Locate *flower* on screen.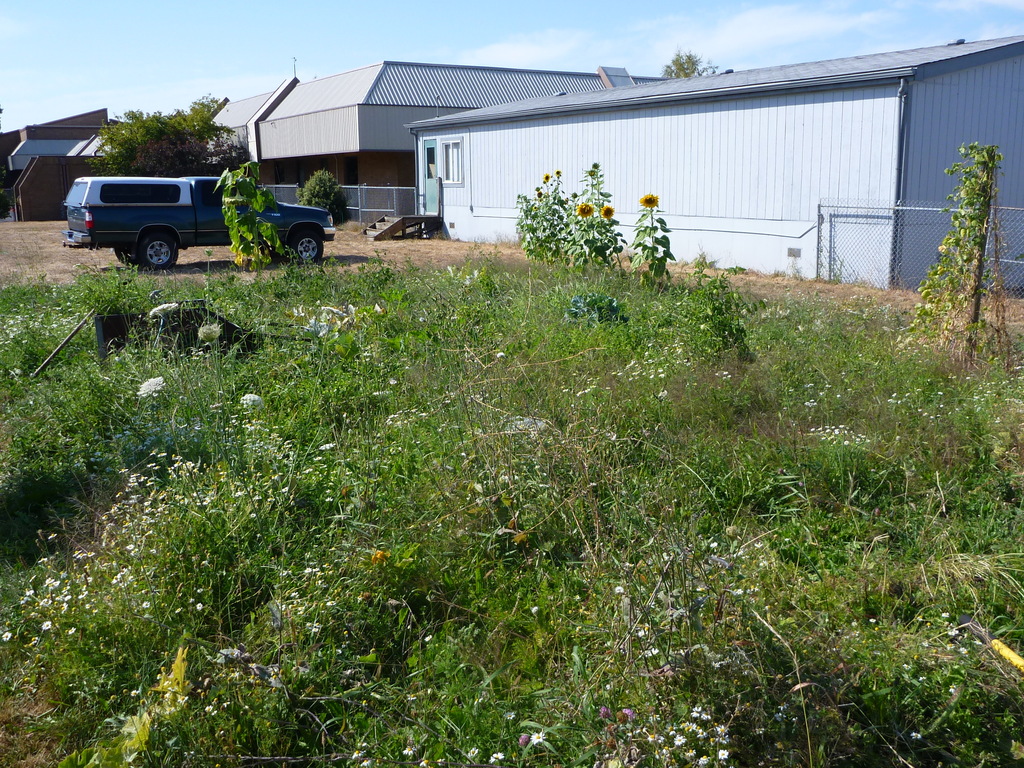
On screen at crop(239, 390, 262, 408).
